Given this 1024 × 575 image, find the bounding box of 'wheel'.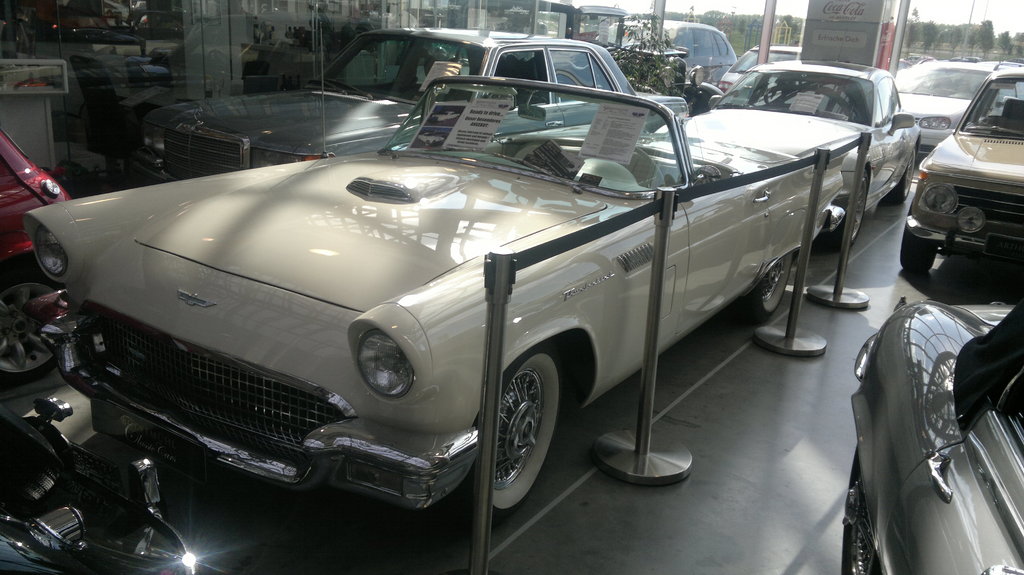
(731, 253, 794, 323).
